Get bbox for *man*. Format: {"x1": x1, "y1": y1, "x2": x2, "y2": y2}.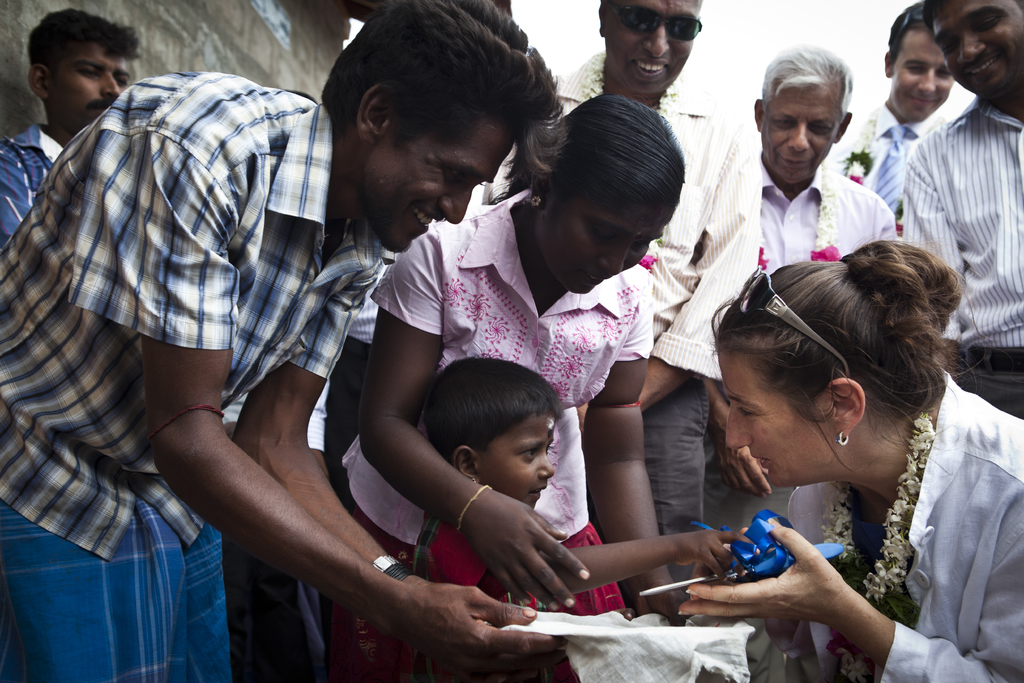
{"x1": 828, "y1": 1, "x2": 963, "y2": 217}.
